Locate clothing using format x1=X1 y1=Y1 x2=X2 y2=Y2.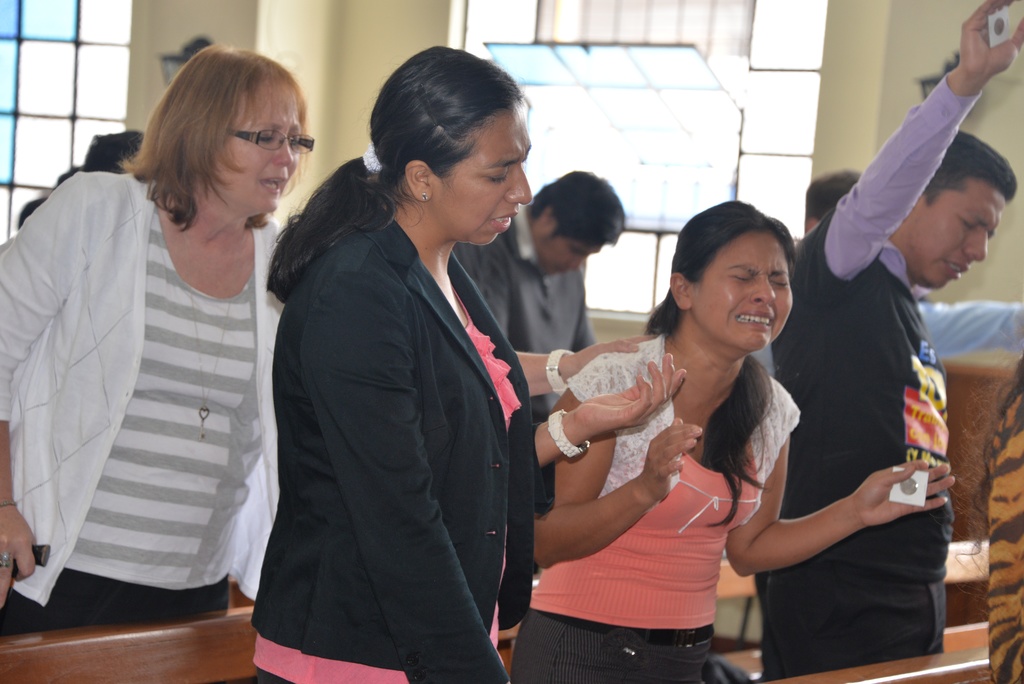
x1=760 y1=73 x2=1023 y2=680.
